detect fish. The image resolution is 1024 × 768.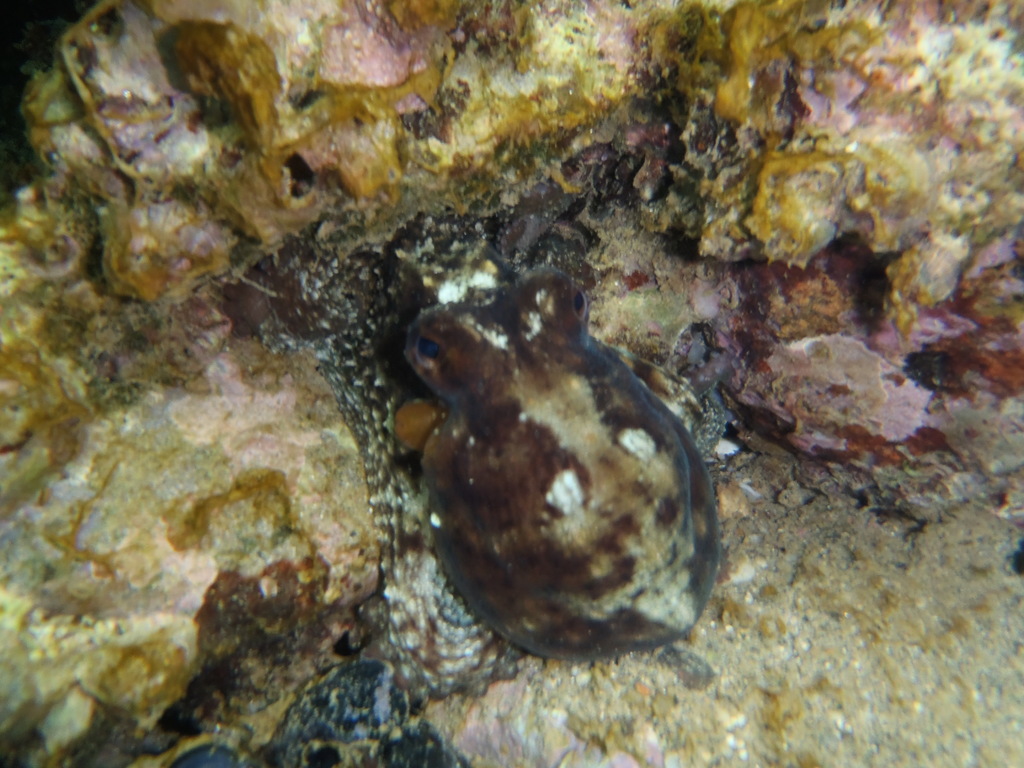
l=404, t=268, r=724, b=666.
